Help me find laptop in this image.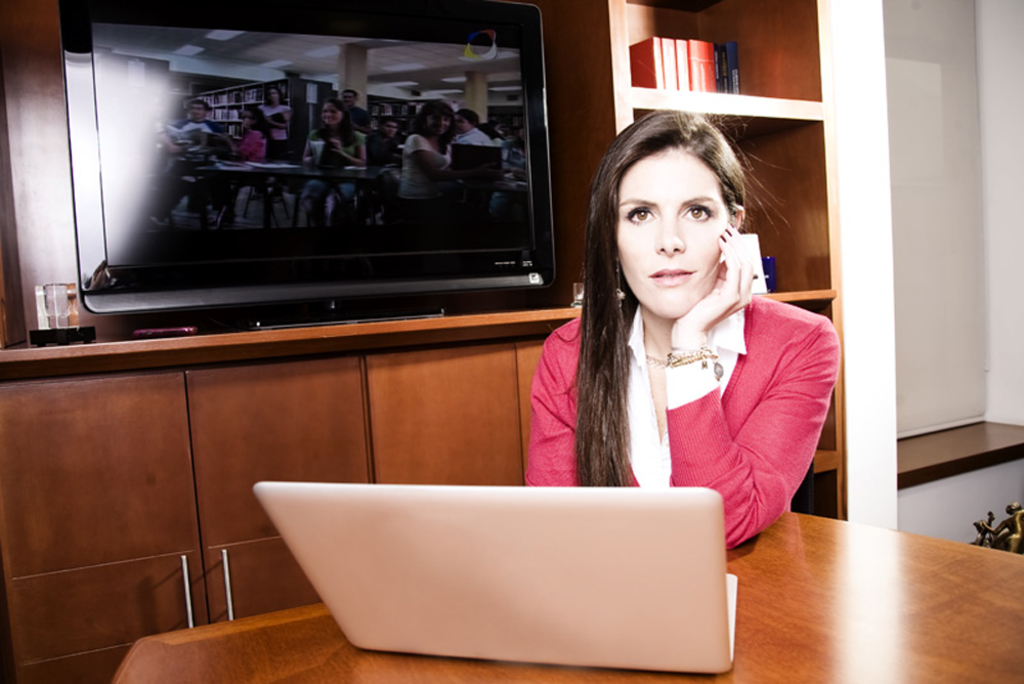
Found it: 285, 482, 753, 677.
